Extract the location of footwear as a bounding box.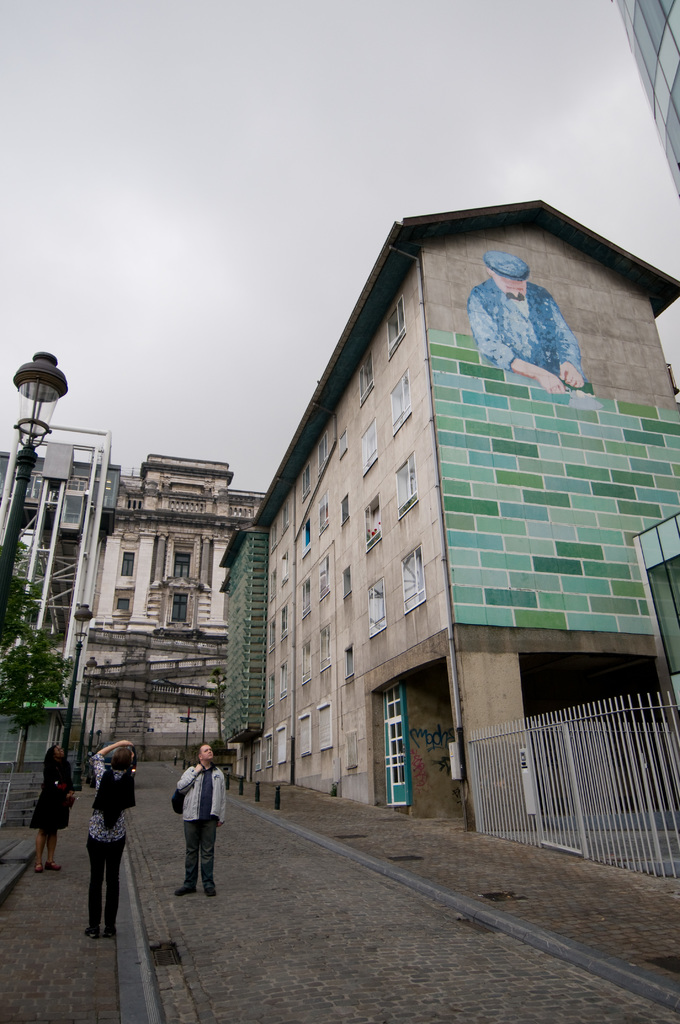
[171, 882, 195, 891].
